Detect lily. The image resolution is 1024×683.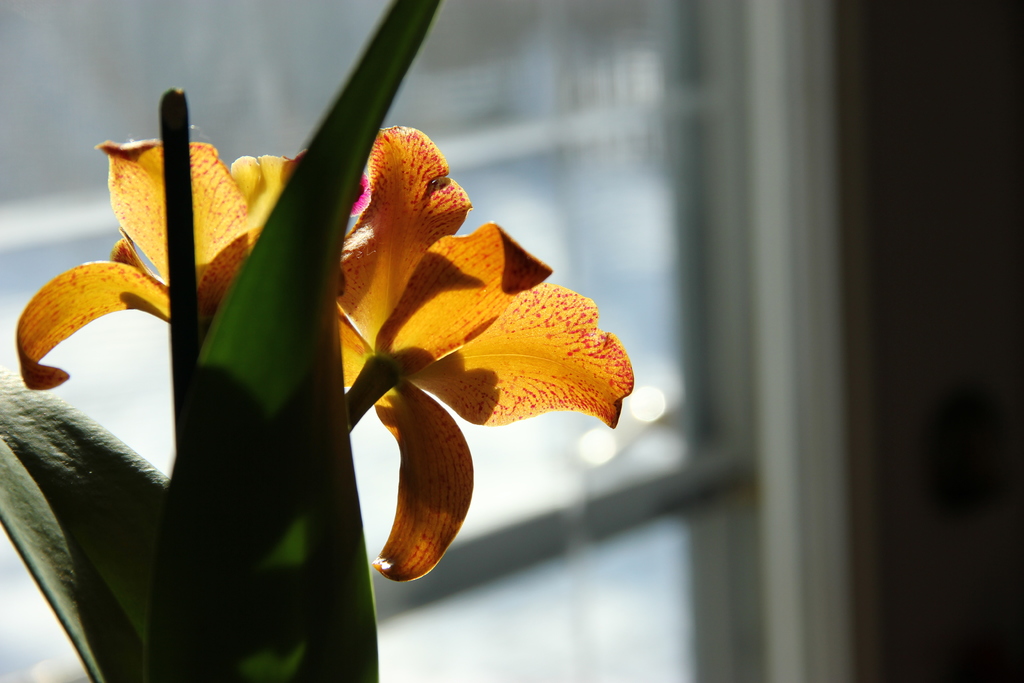
l=346, t=125, r=634, b=586.
